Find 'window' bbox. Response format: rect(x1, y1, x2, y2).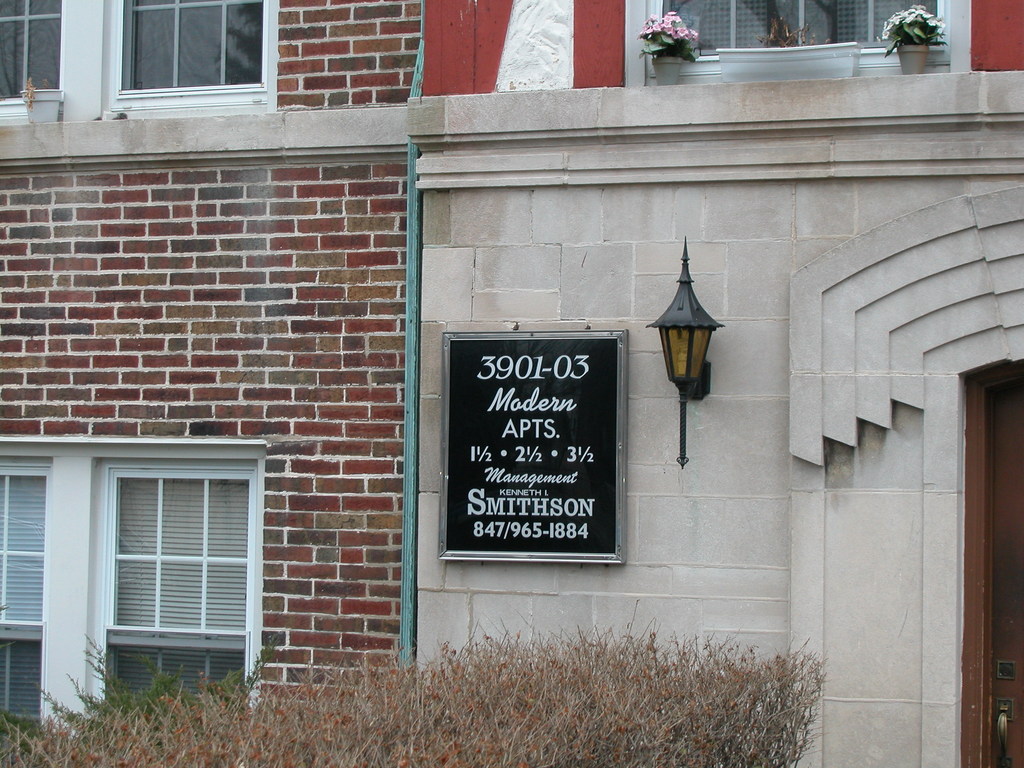
rect(96, 460, 247, 721).
